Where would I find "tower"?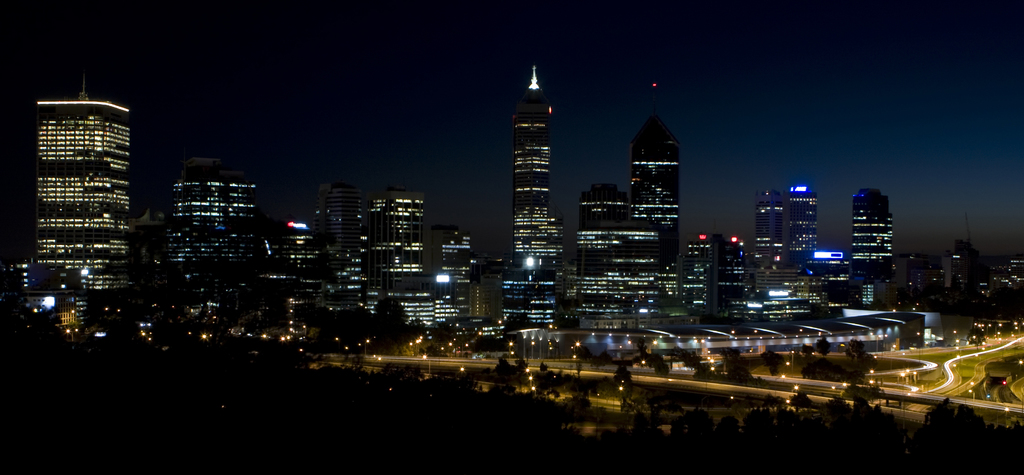
At bbox=(310, 190, 375, 333).
